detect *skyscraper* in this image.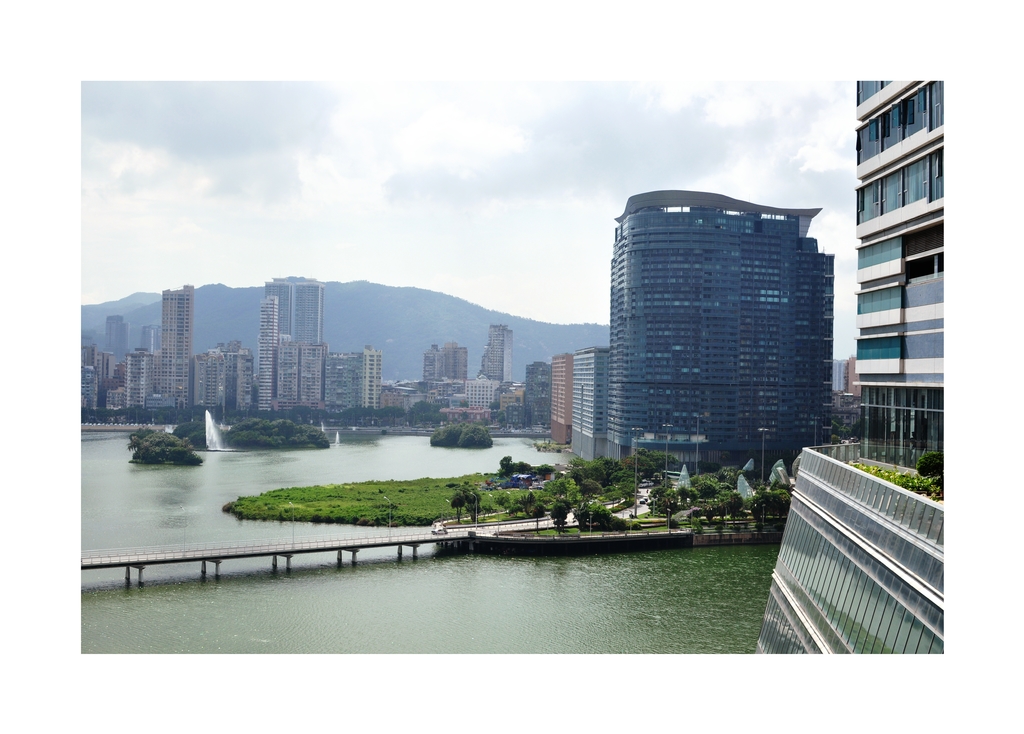
Detection: {"left": 254, "top": 275, "right": 321, "bottom": 408}.
